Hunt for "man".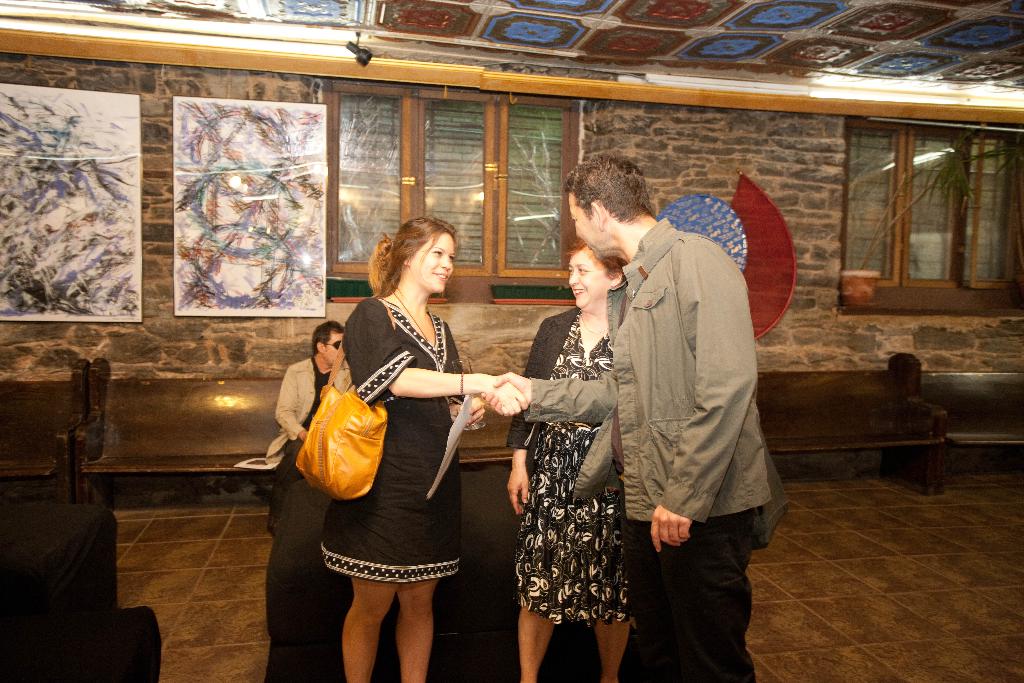
Hunted down at 264 320 346 533.
